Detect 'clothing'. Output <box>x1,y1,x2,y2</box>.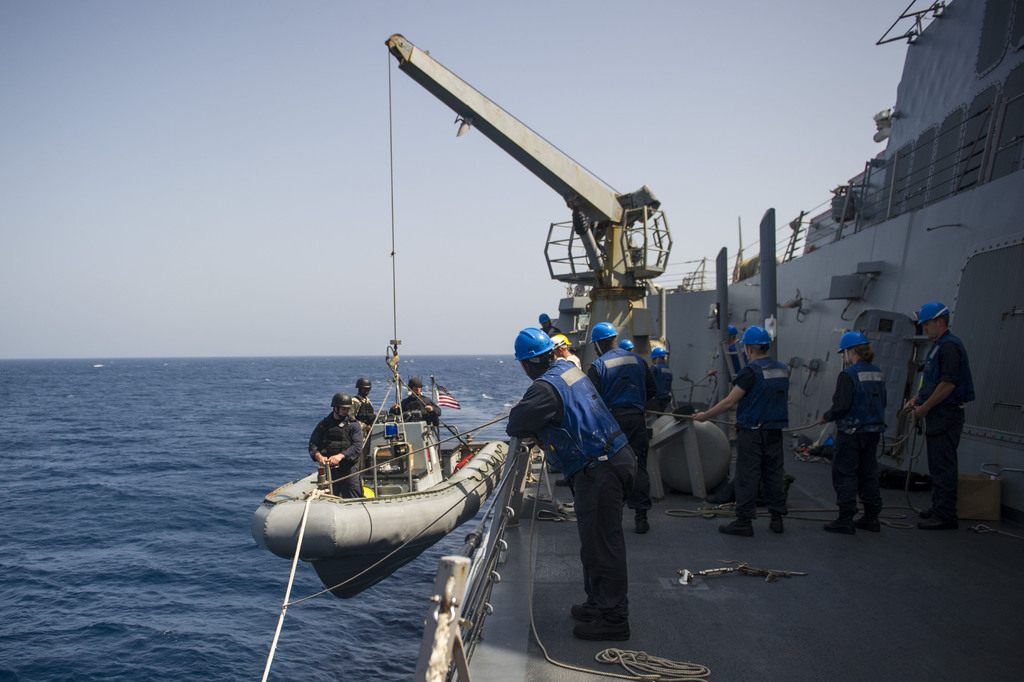
<box>644,360,671,403</box>.
